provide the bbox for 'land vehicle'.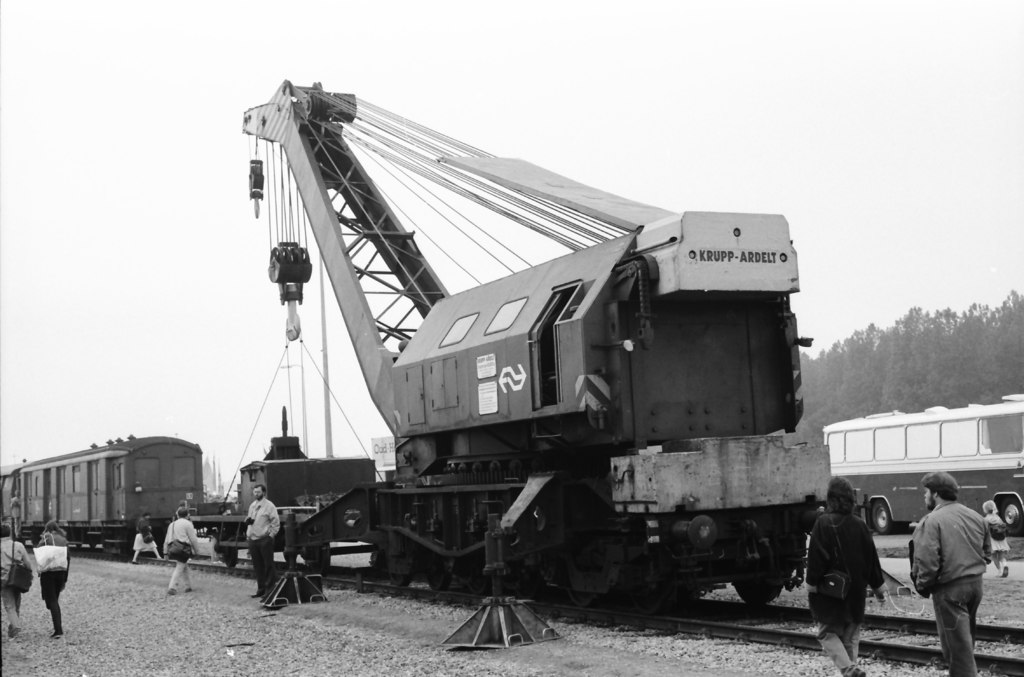
[2,434,204,550].
